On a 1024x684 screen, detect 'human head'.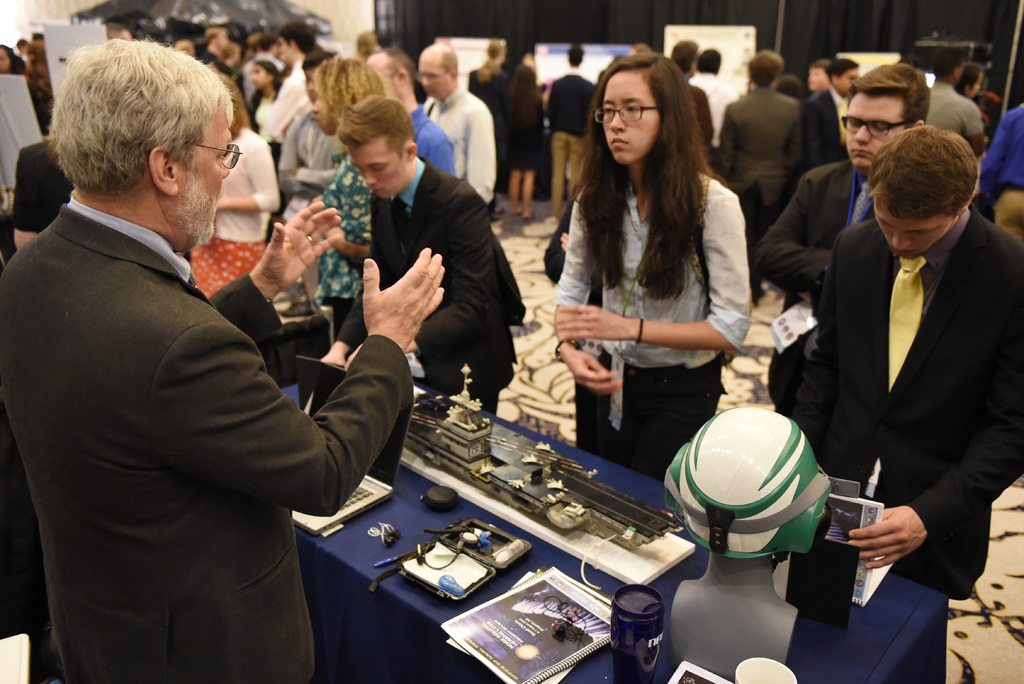
select_region(56, 38, 236, 246).
